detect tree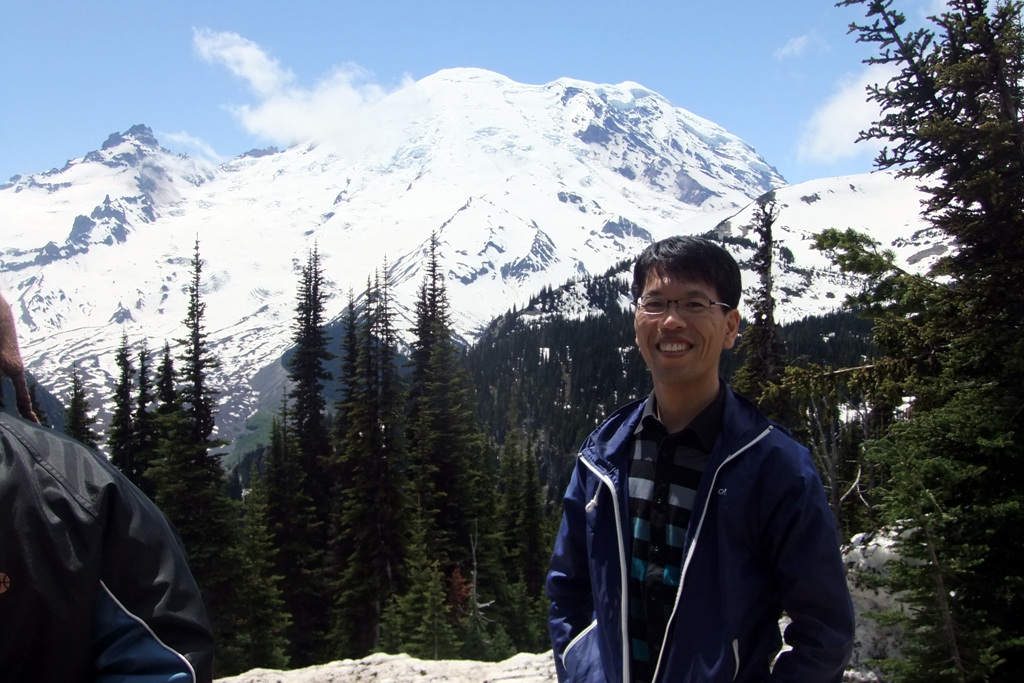
{"left": 284, "top": 237, "right": 356, "bottom": 669}
